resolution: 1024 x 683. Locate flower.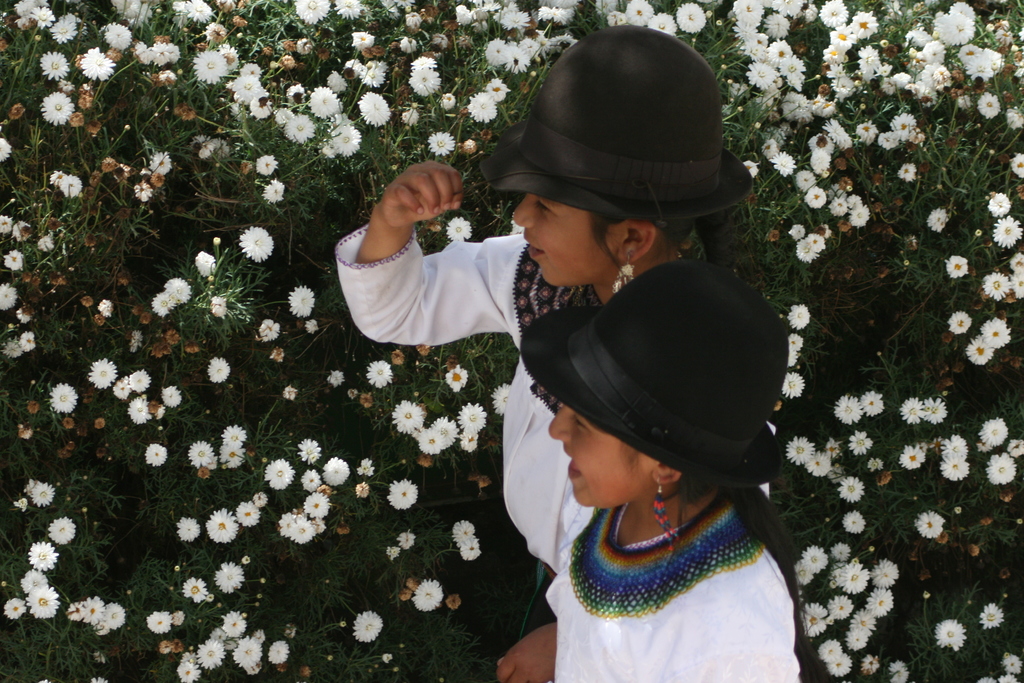
box(265, 457, 291, 492).
